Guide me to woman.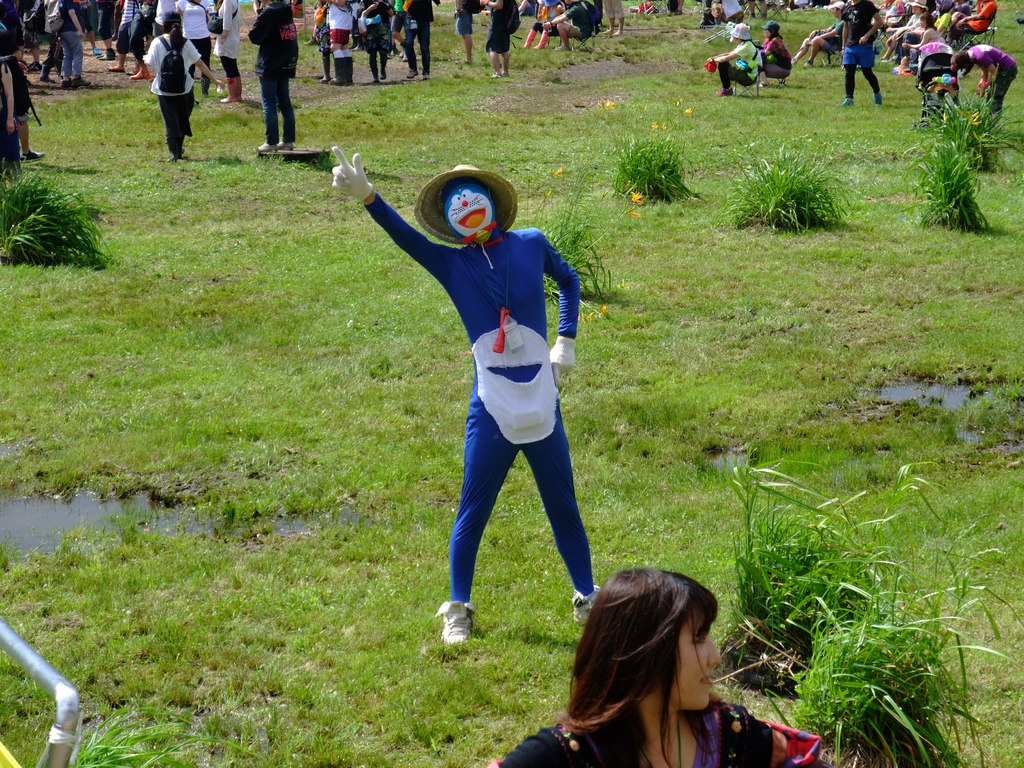
Guidance: bbox(141, 9, 227, 166).
